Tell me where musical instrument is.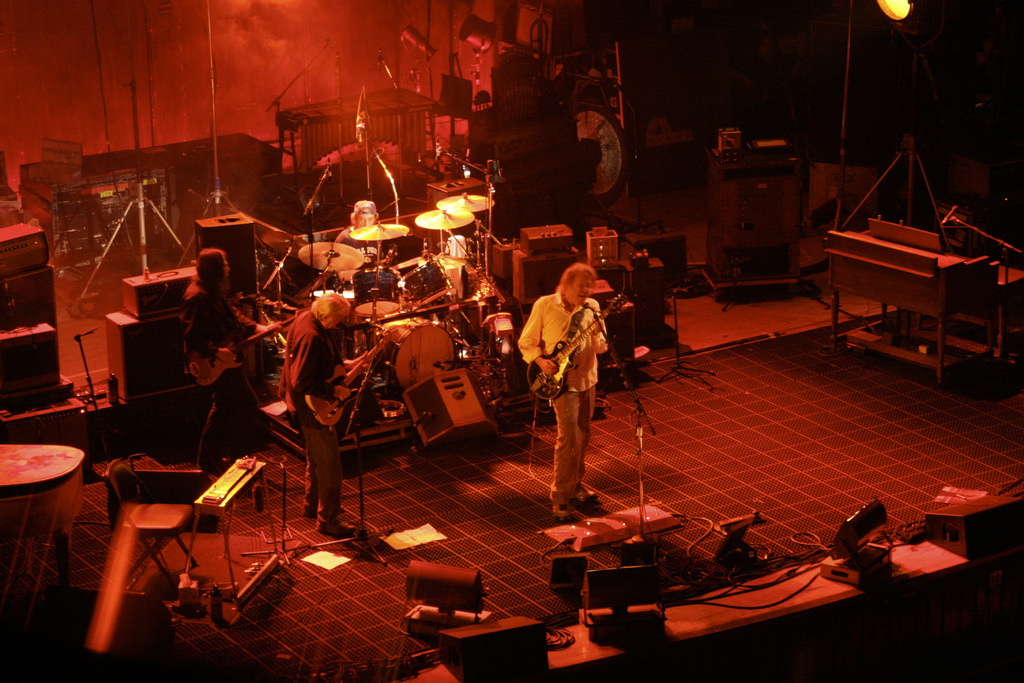
musical instrument is at 436/186/502/213.
